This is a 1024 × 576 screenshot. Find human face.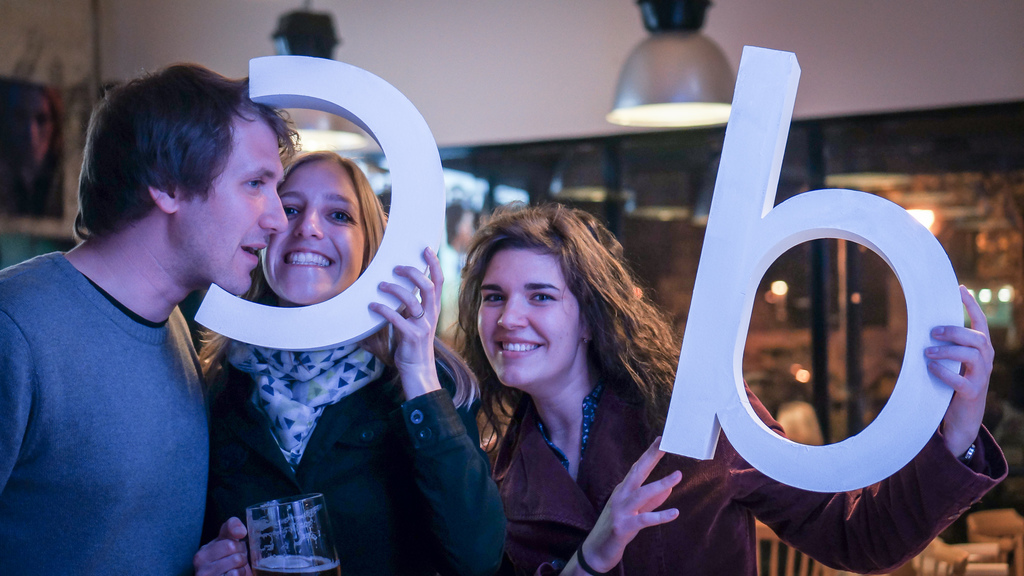
Bounding box: [x1=177, y1=115, x2=287, y2=290].
